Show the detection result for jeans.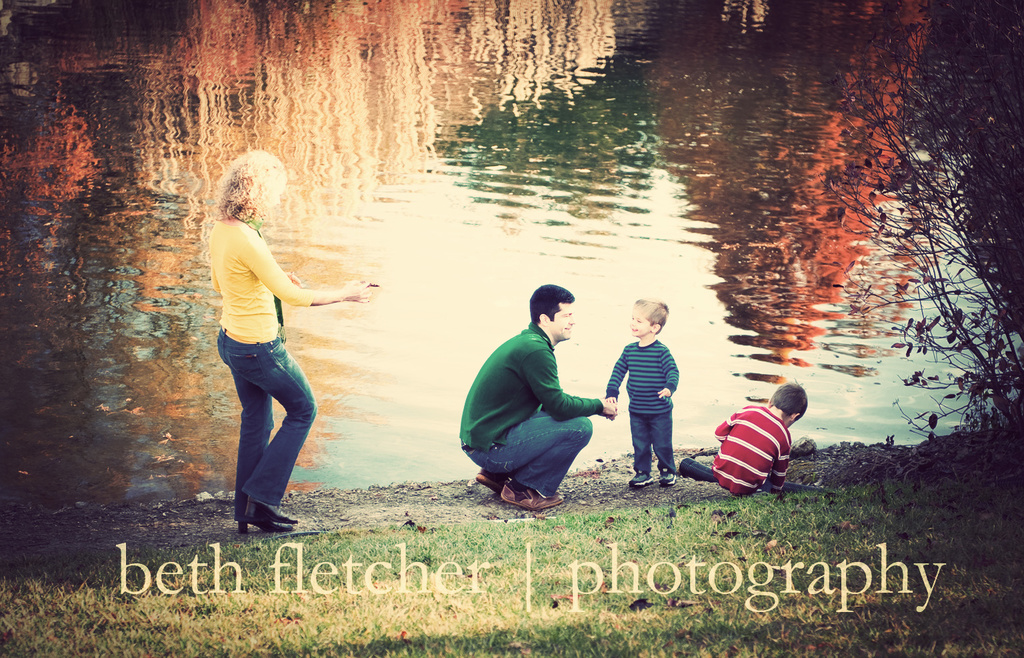
(x1=457, y1=411, x2=595, y2=505).
